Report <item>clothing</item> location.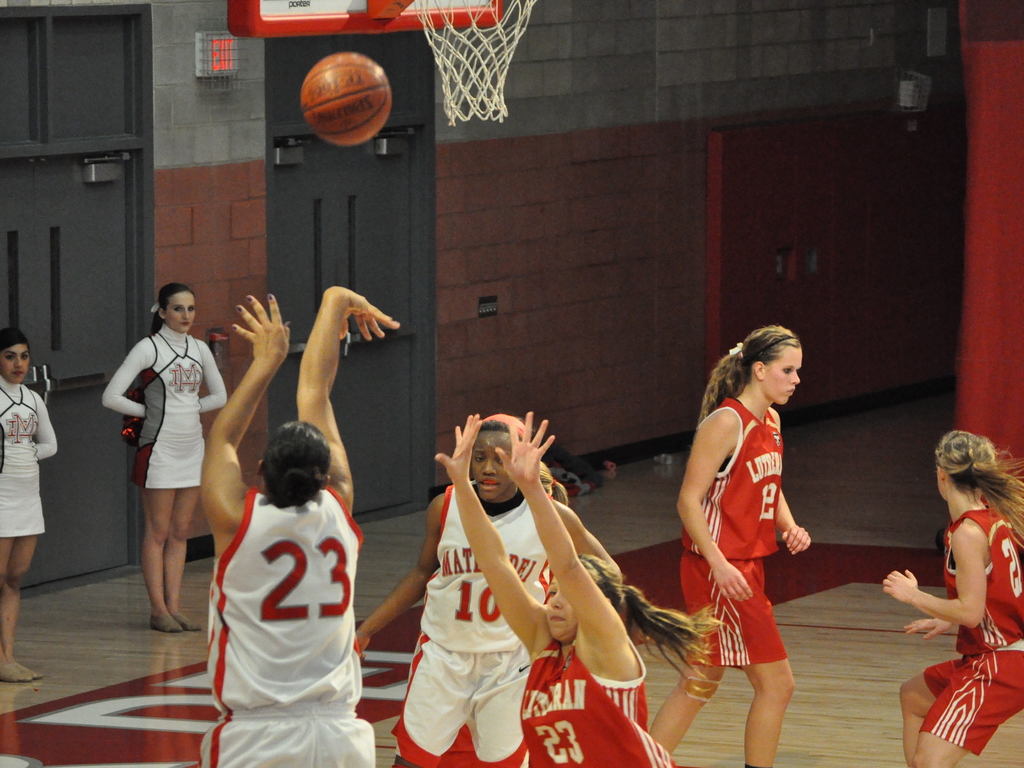
Report: box(196, 490, 376, 767).
